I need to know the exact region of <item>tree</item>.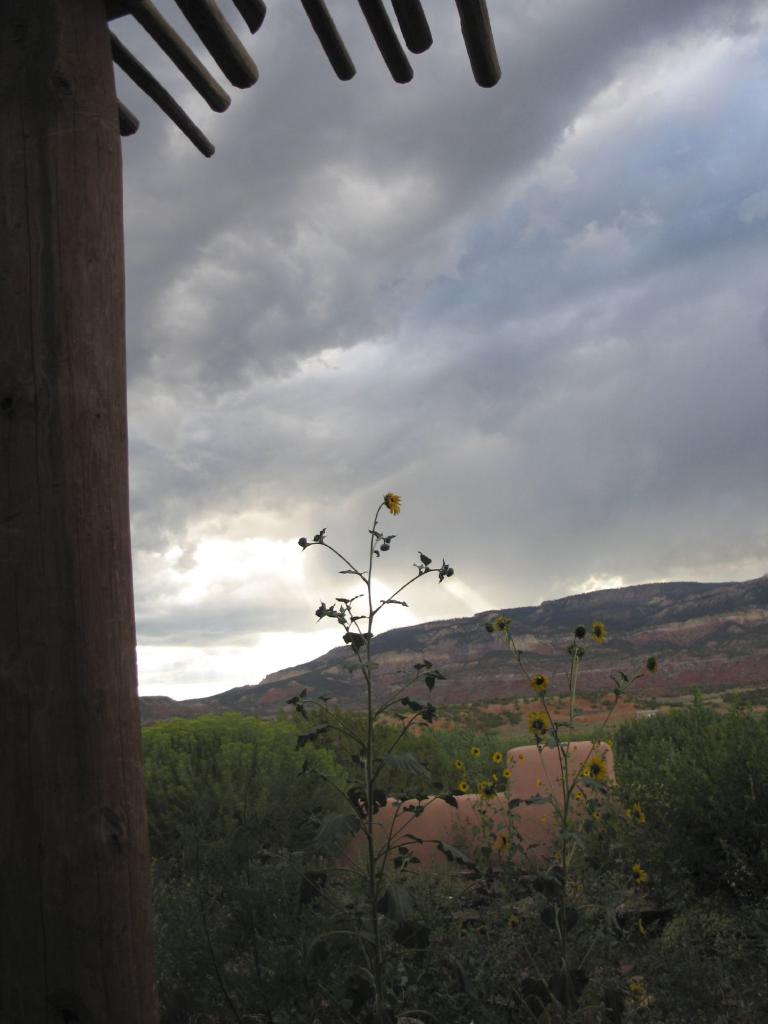
Region: BBox(603, 660, 752, 886).
